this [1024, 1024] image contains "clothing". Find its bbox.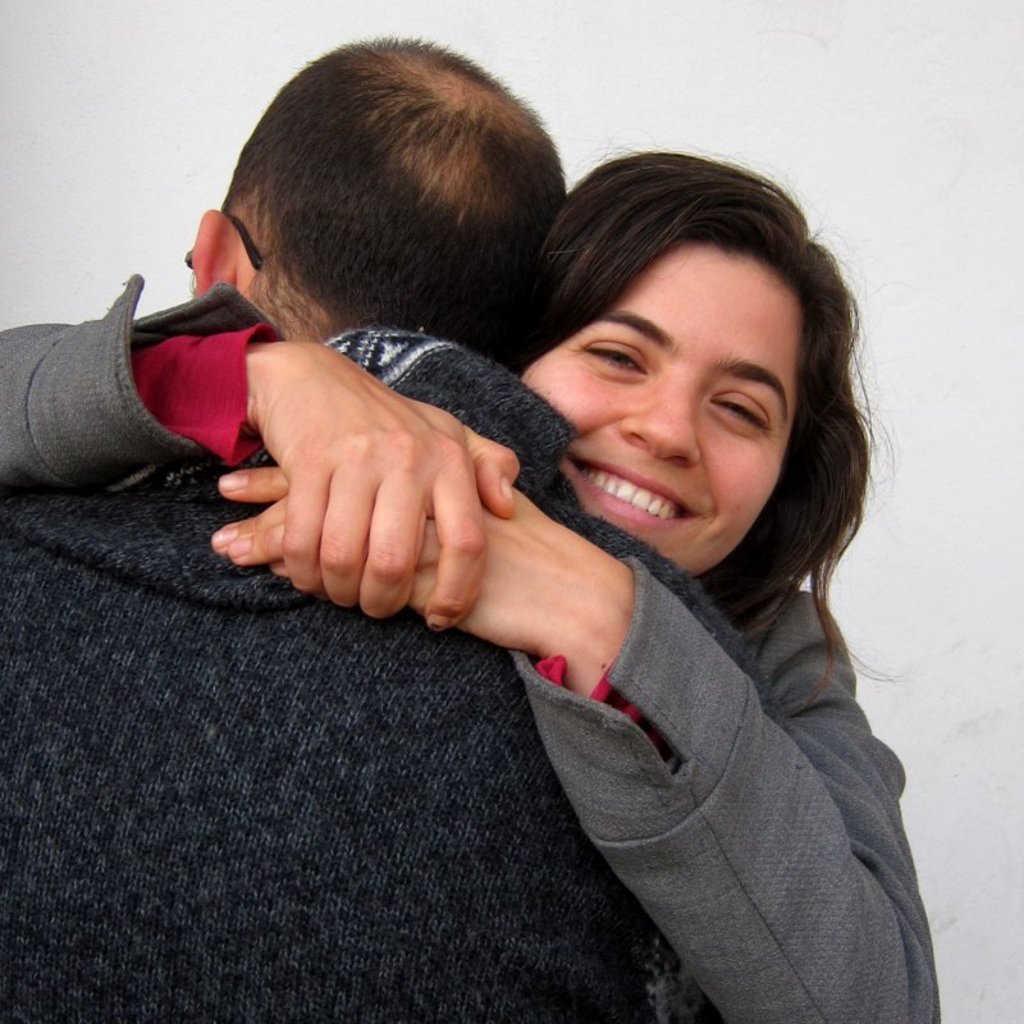
[0, 270, 952, 1023].
